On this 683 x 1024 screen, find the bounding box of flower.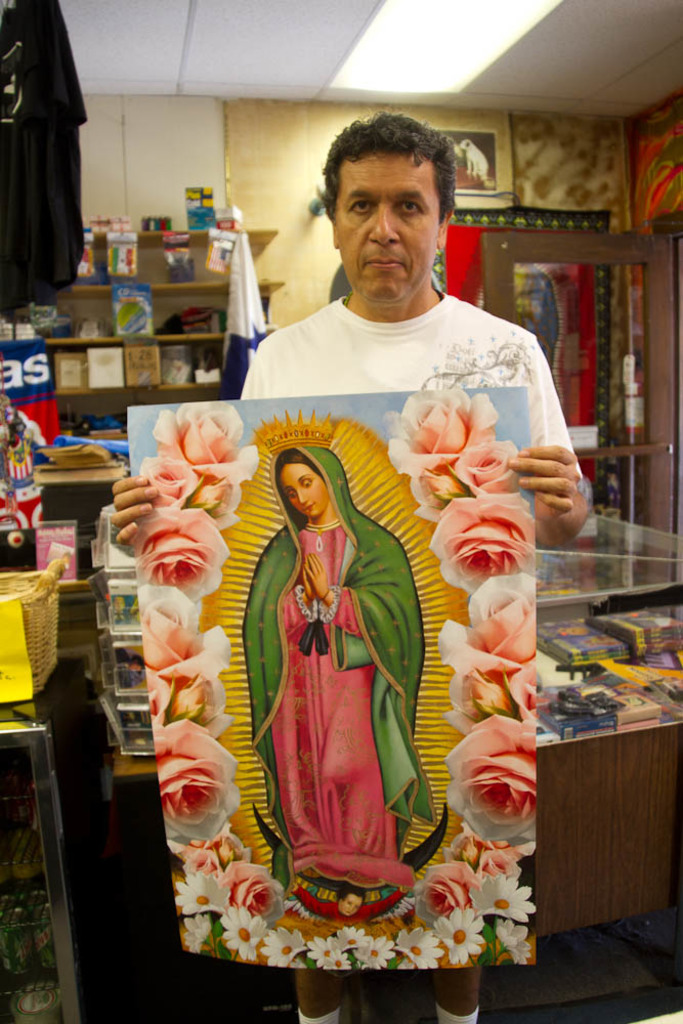
Bounding box: box=[310, 944, 344, 955].
